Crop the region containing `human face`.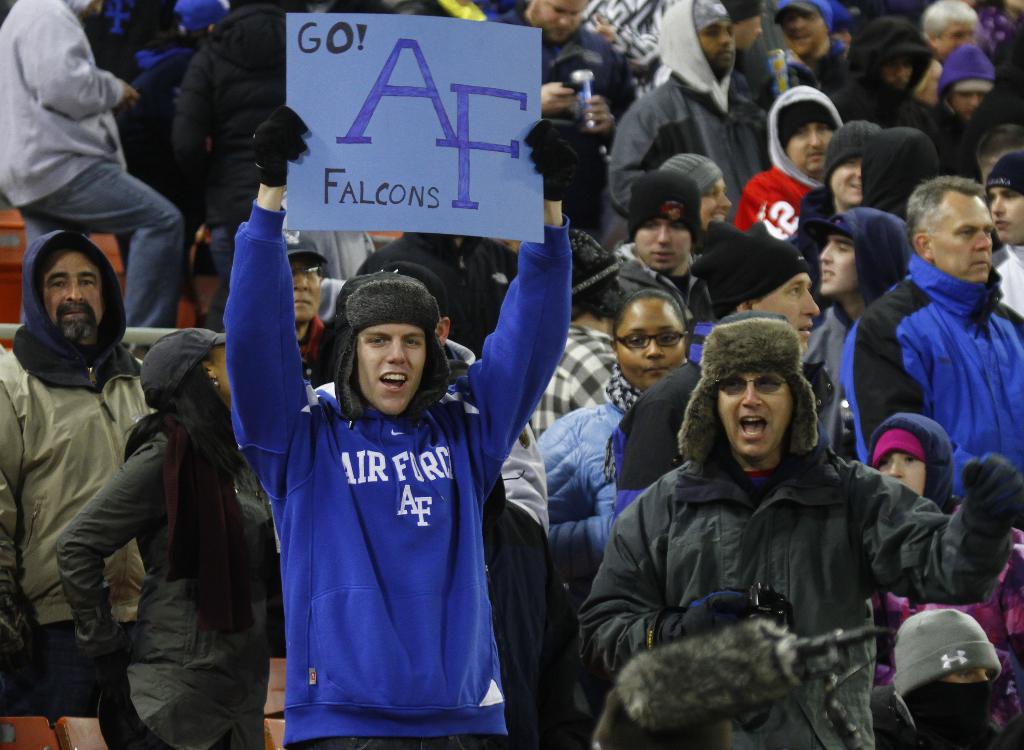
Crop region: detection(40, 250, 104, 342).
